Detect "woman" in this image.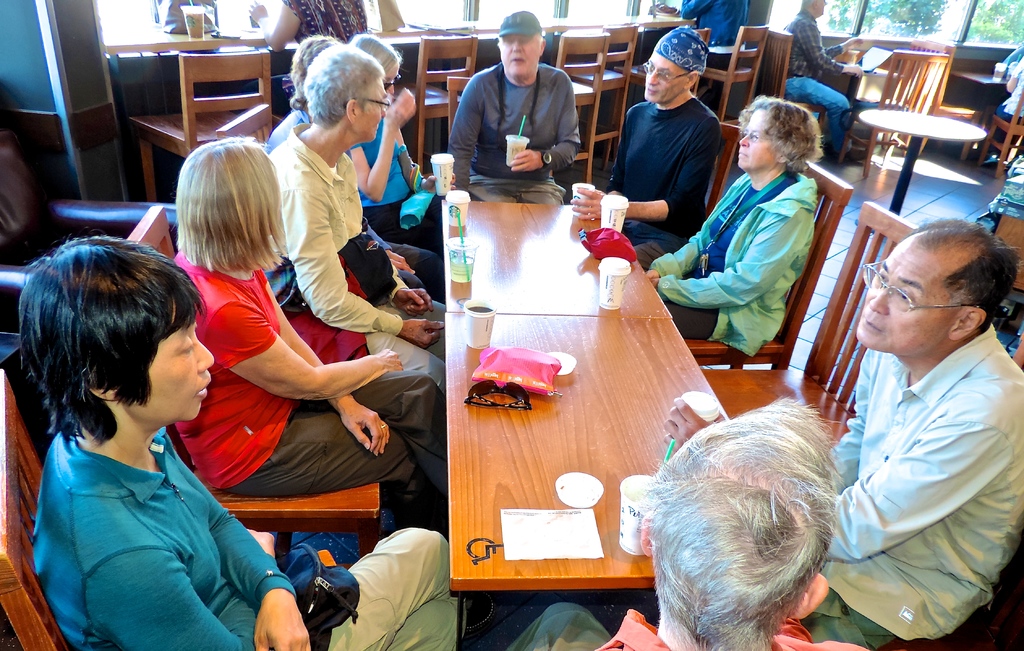
Detection: 13,237,456,650.
